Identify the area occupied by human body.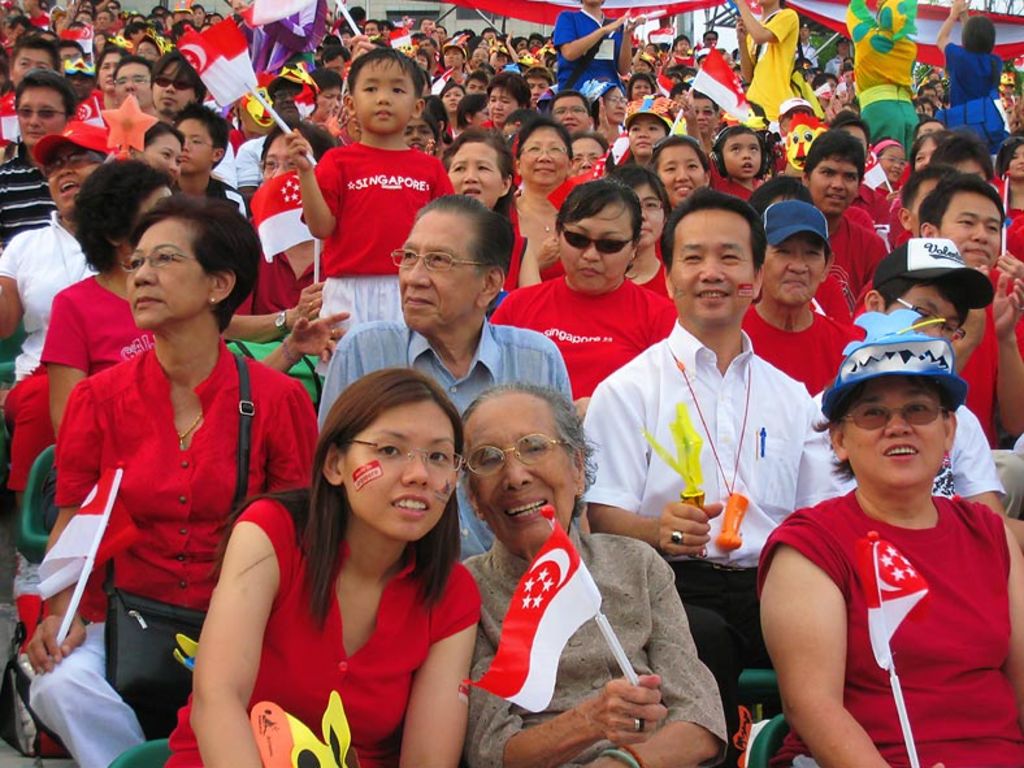
Area: <region>39, 170, 188, 443</region>.
